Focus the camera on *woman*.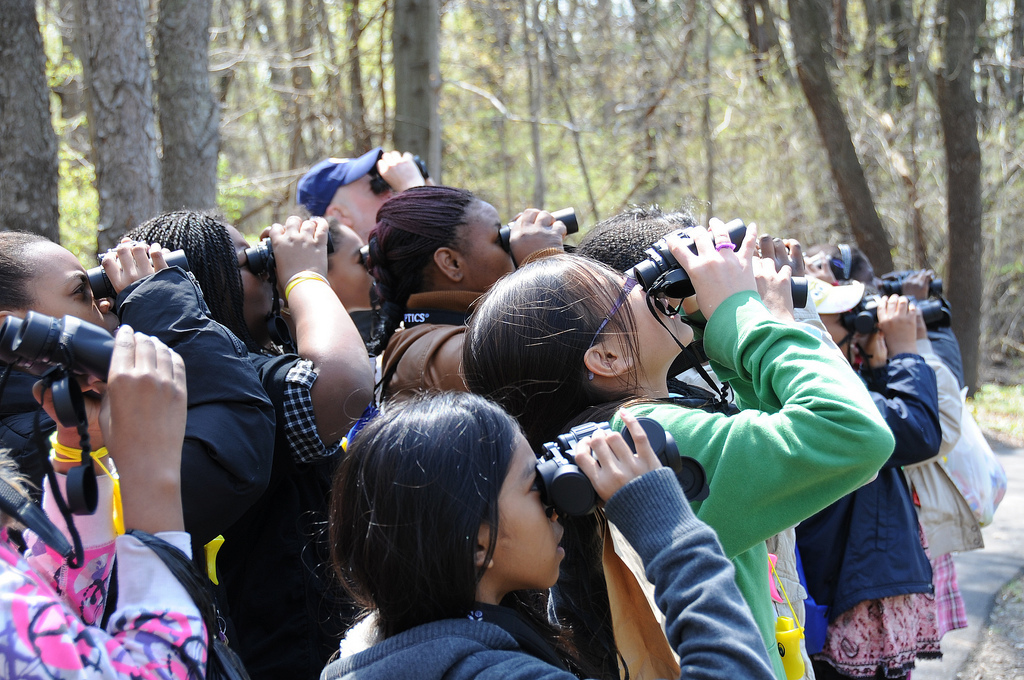
Focus region: [x1=83, y1=180, x2=311, y2=666].
